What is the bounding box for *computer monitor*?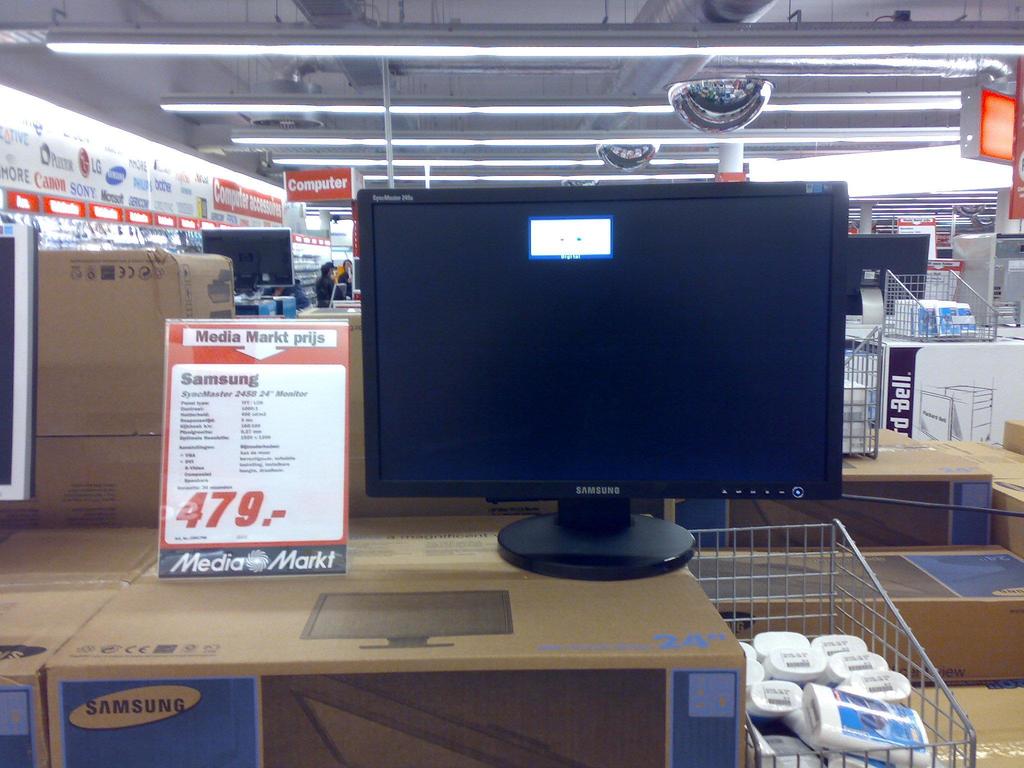
select_region(0, 220, 40, 504).
